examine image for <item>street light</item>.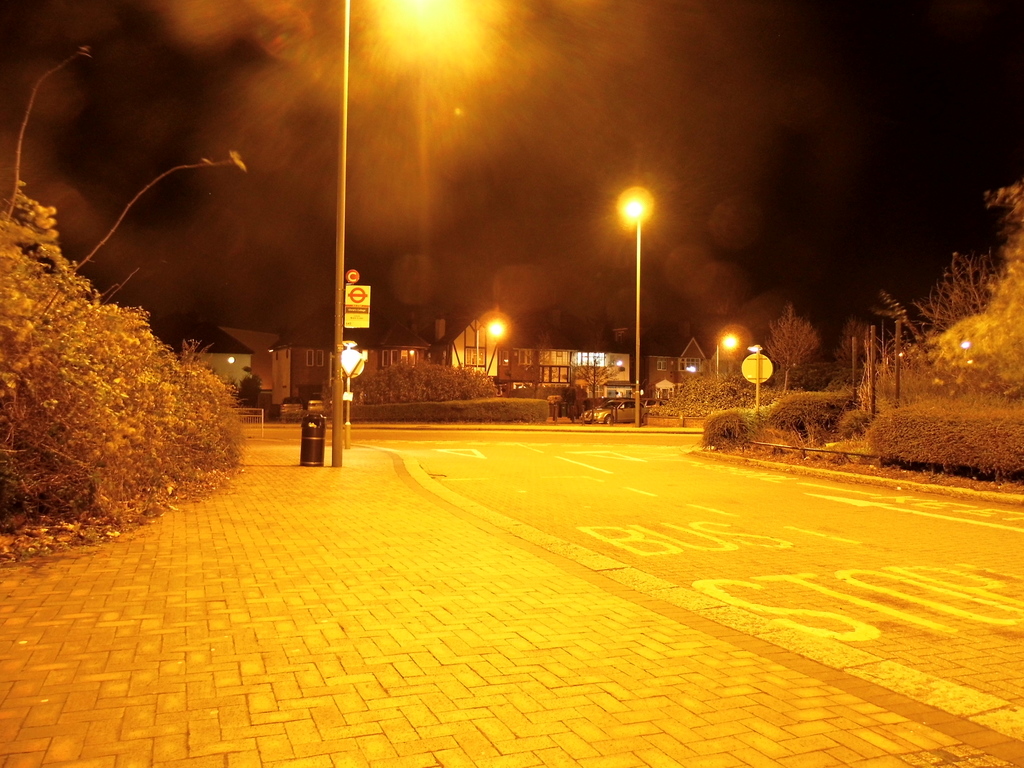
Examination result: box(470, 316, 504, 376).
